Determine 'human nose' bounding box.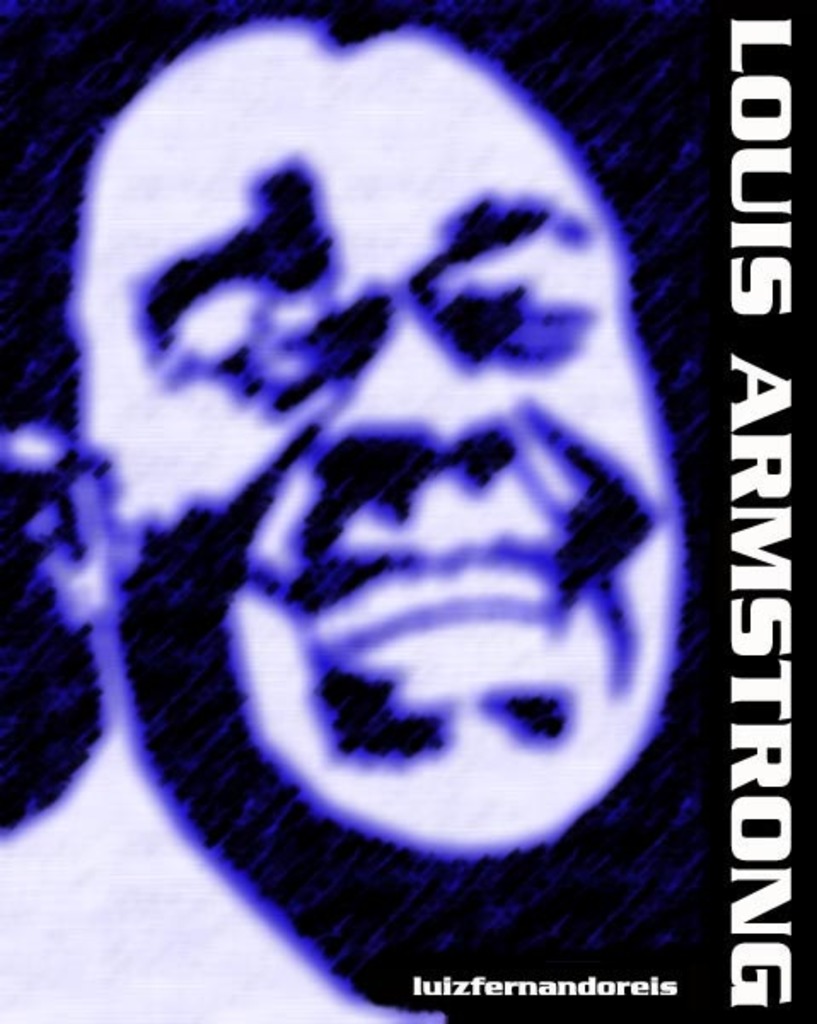
Determined: [left=333, top=295, right=493, bottom=456].
